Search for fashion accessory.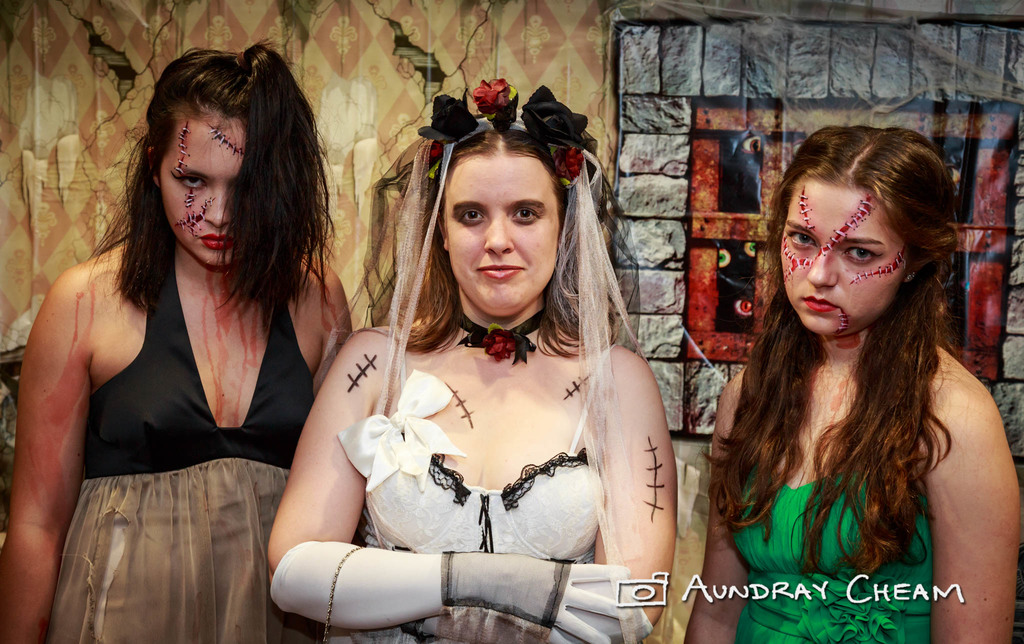
Found at [312, 78, 655, 643].
